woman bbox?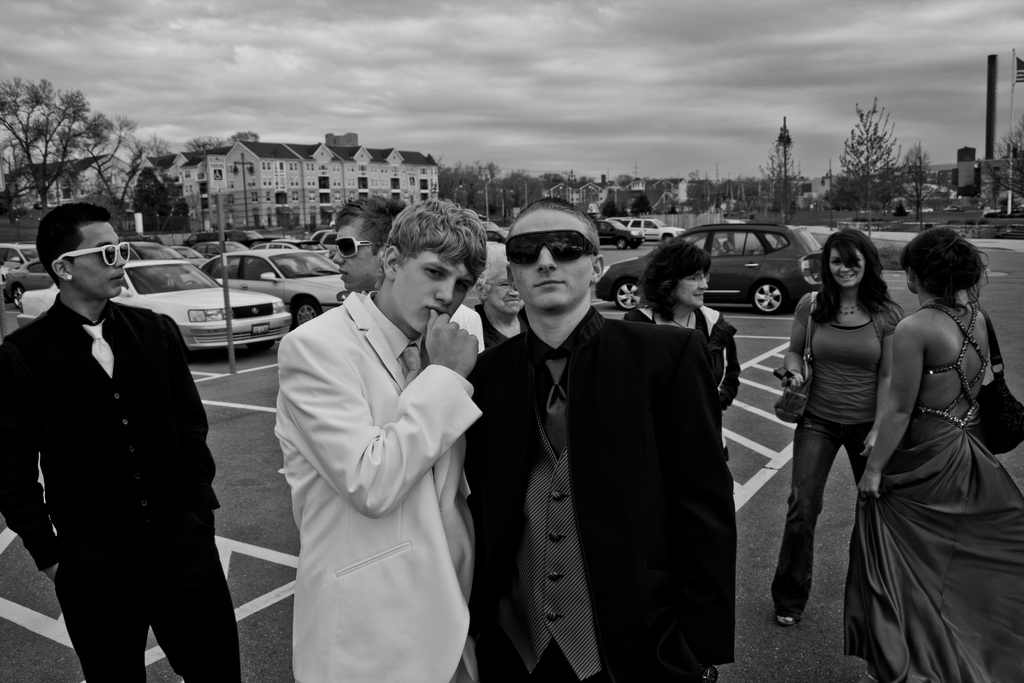
pyautogui.locateOnScreen(476, 243, 522, 345)
